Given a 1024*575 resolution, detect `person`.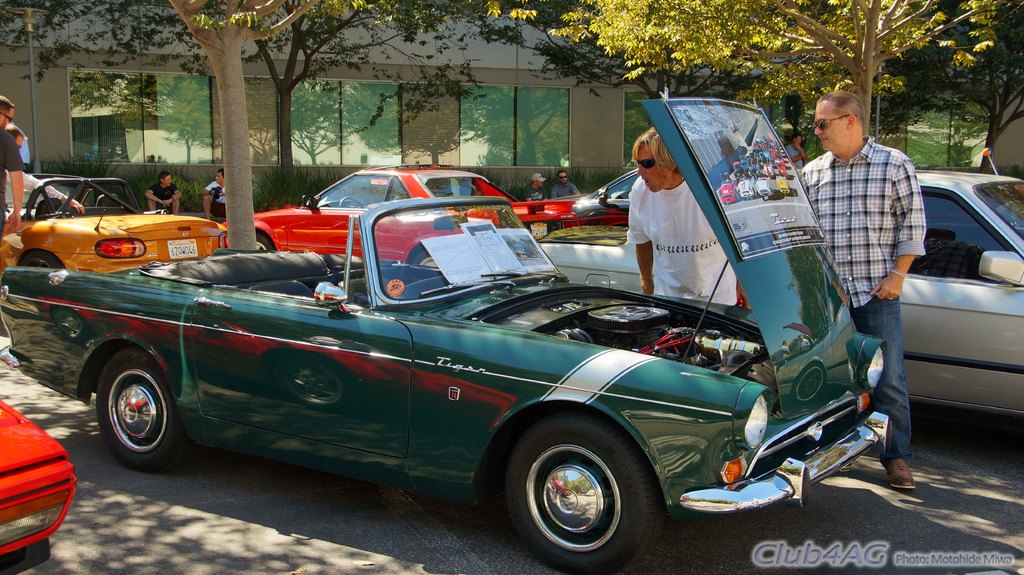
locate(797, 88, 922, 491).
